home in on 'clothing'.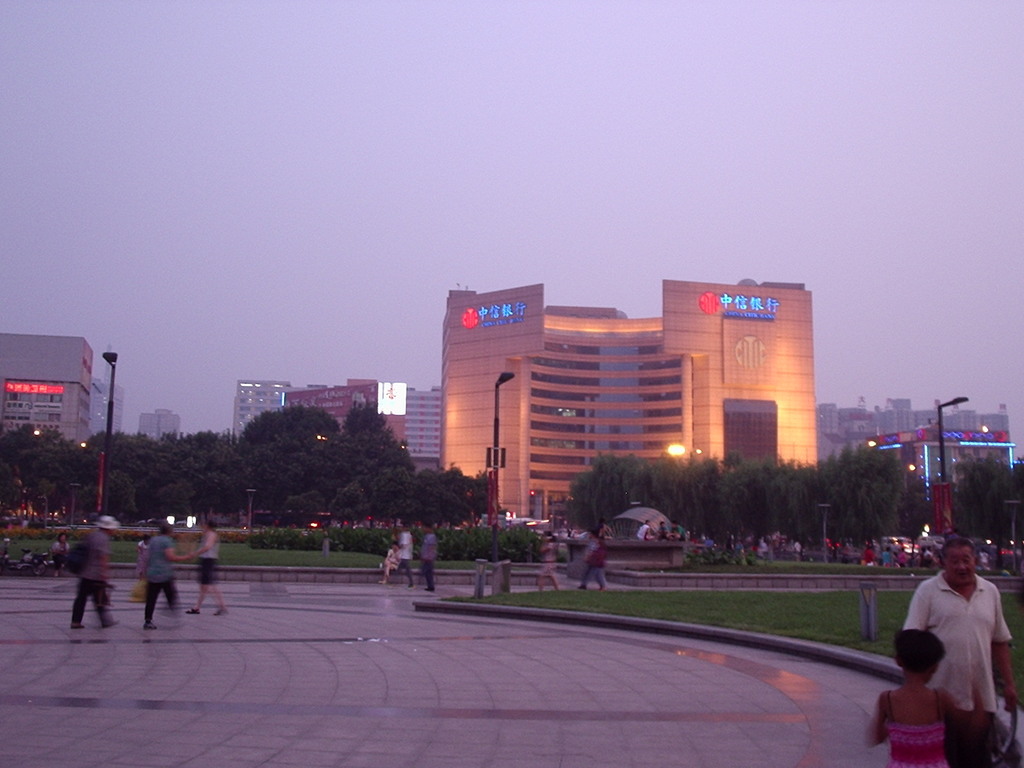
Homed in at (left=915, top=573, right=1011, bottom=735).
